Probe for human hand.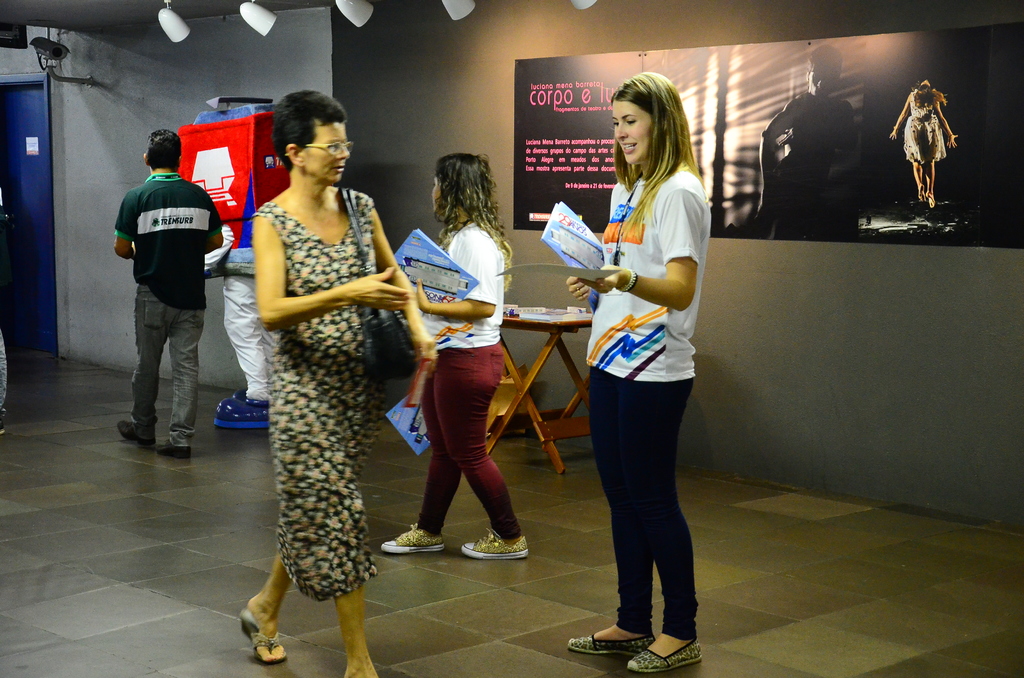
Probe result: bbox=(413, 331, 439, 366).
